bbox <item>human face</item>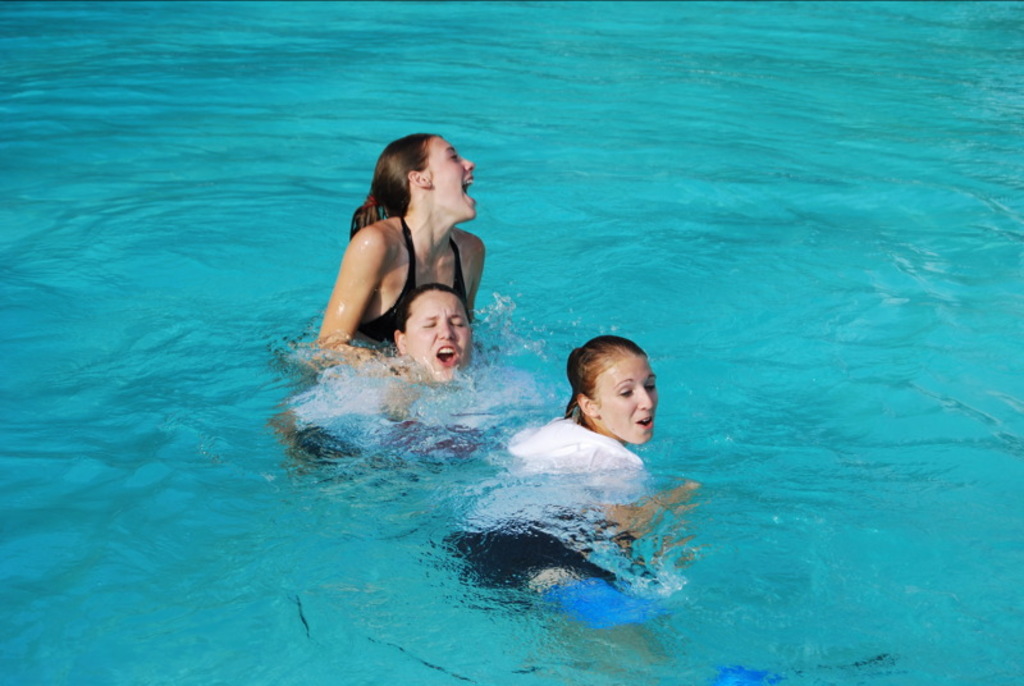
(596,353,666,443)
